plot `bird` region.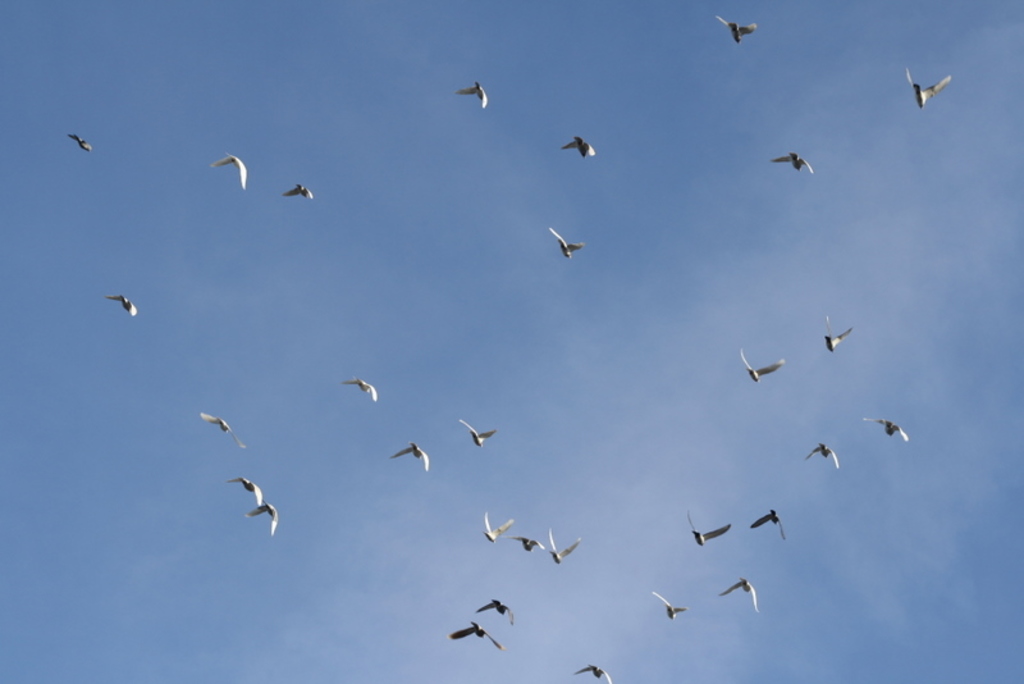
Plotted at rect(865, 415, 909, 442).
